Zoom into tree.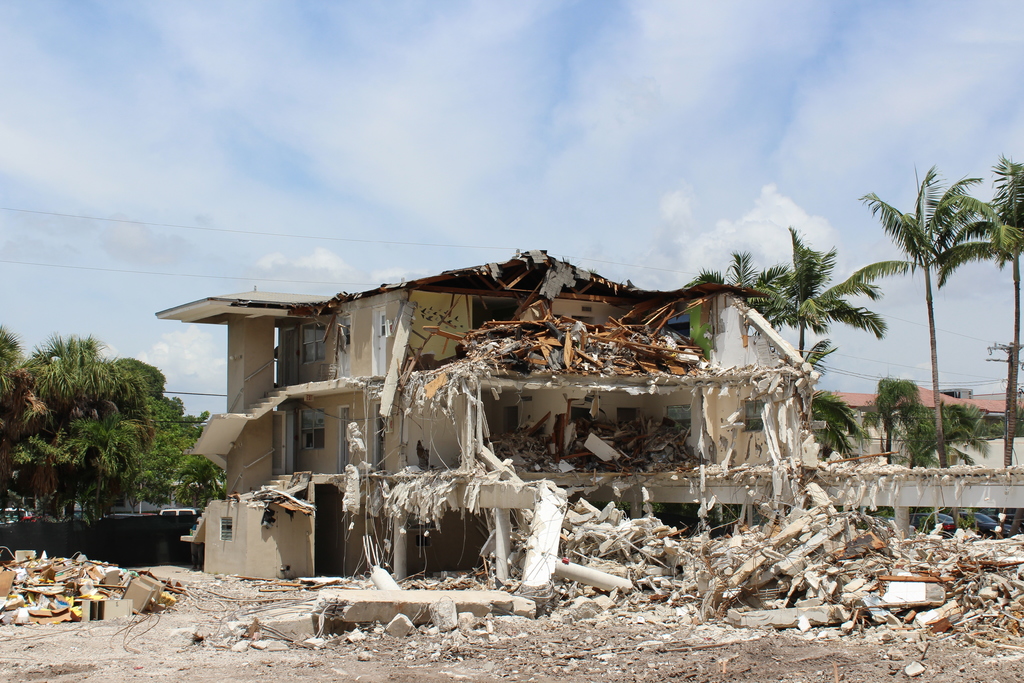
Zoom target: <region>715, 252, 763, 285</region>.
